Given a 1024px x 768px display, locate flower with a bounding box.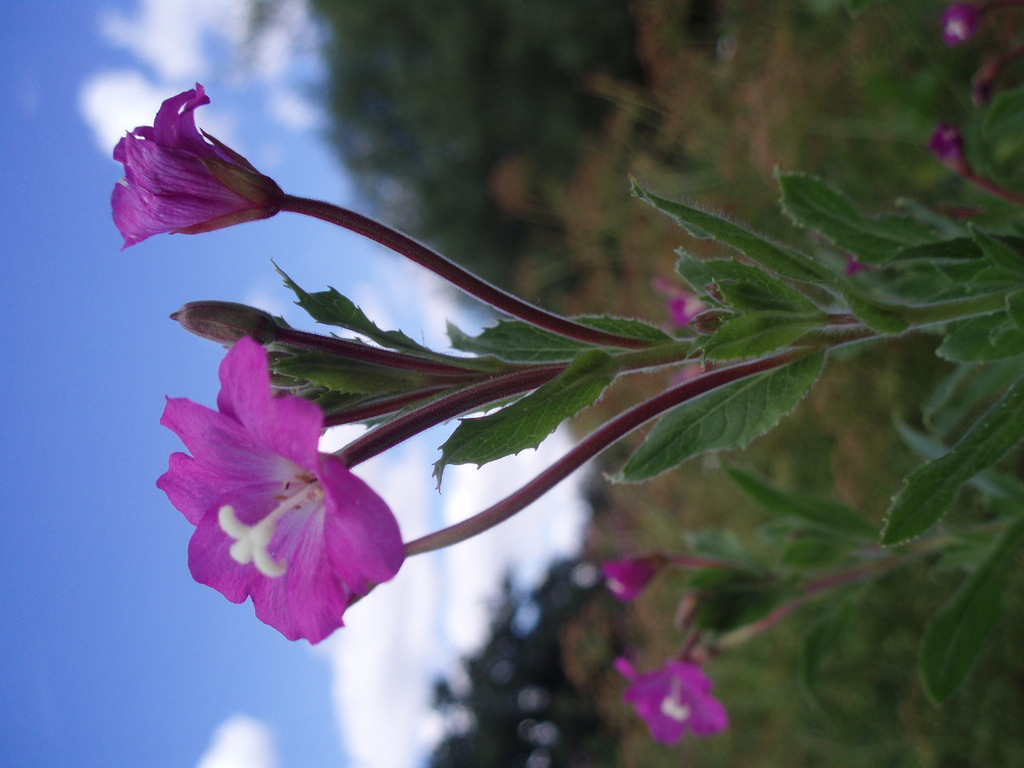
Located: 598:557:658:600.
